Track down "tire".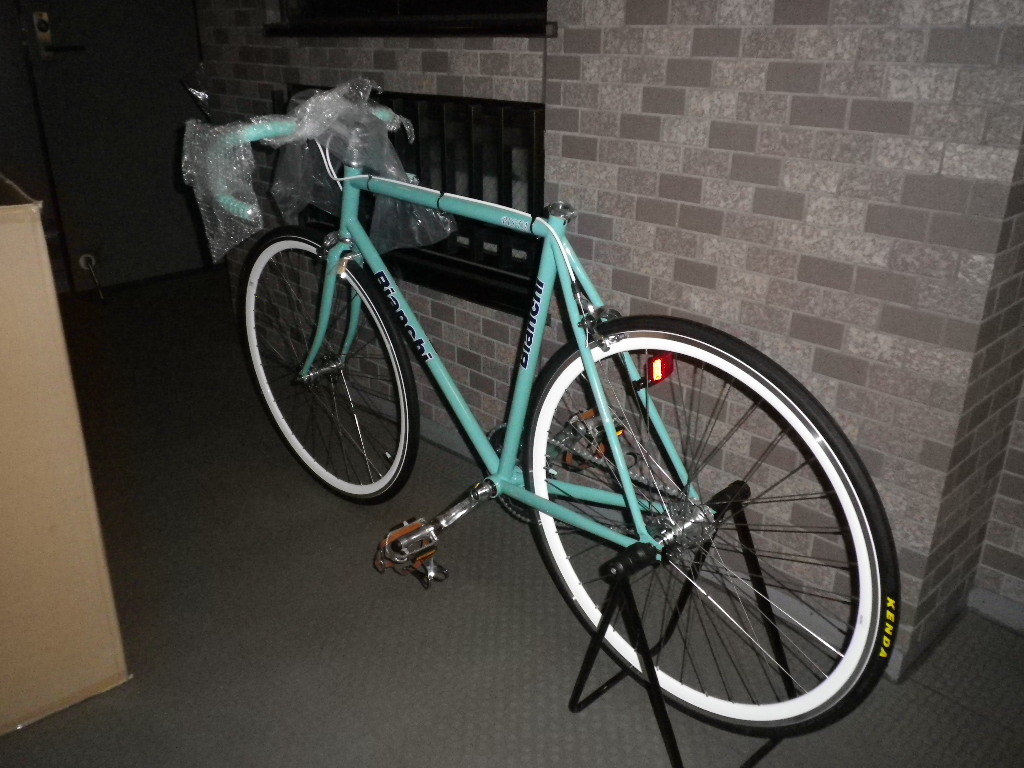
Tracked to x1=240 y1=228 x2=416 y2=500.
